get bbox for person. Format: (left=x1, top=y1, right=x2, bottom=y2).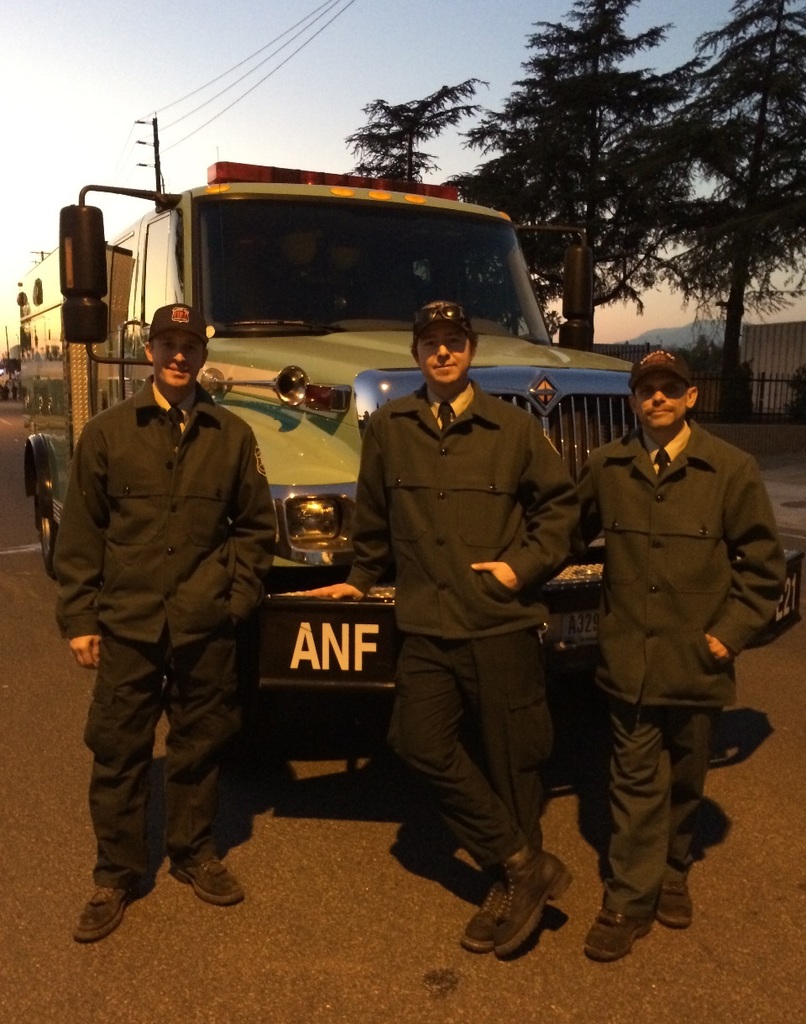
(left=569, top=344, right=786, bottom=960).
